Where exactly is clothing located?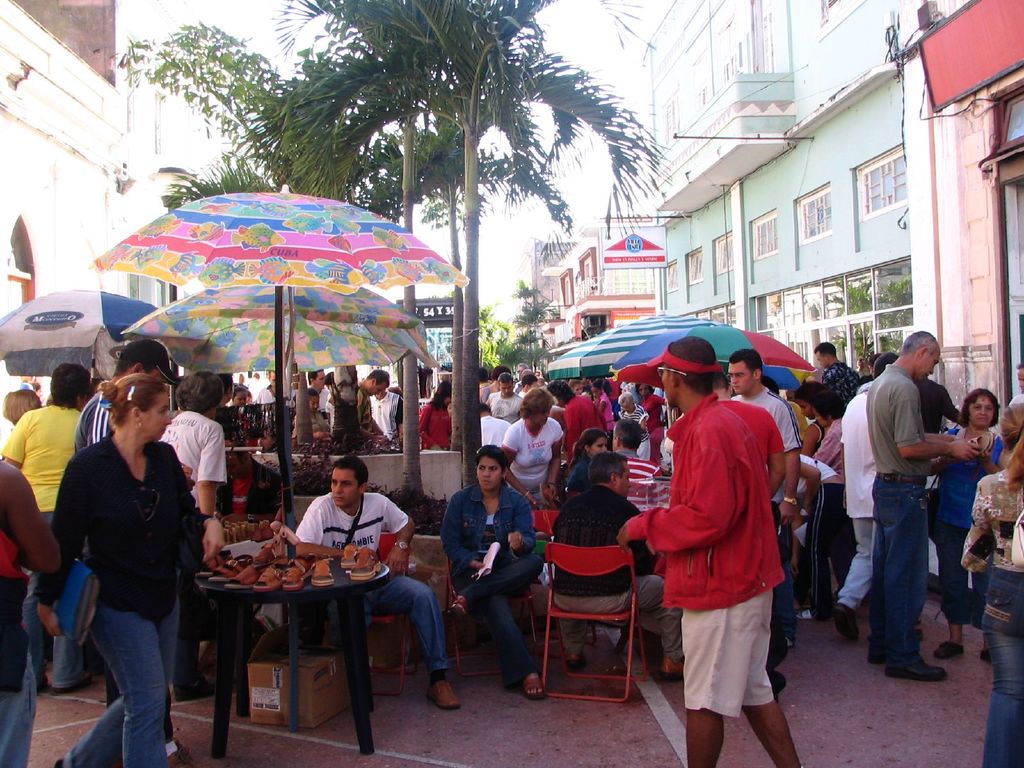
Its bounding box is <bbox>867, 361, 928, 657</bbox>.
